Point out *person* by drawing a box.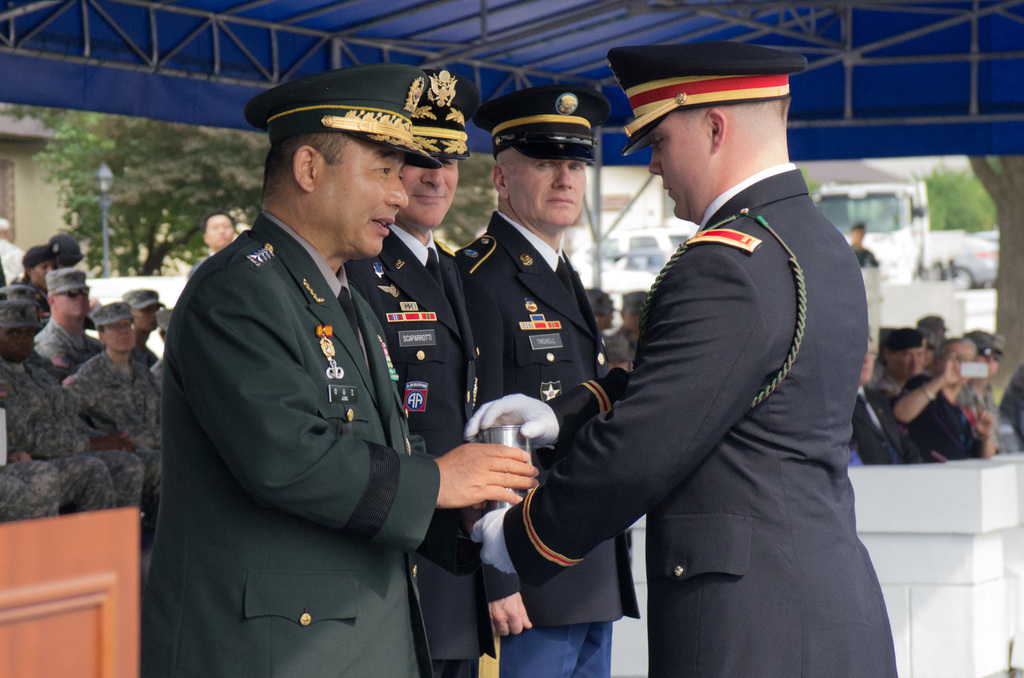
region(470, 44, 909, 677).
